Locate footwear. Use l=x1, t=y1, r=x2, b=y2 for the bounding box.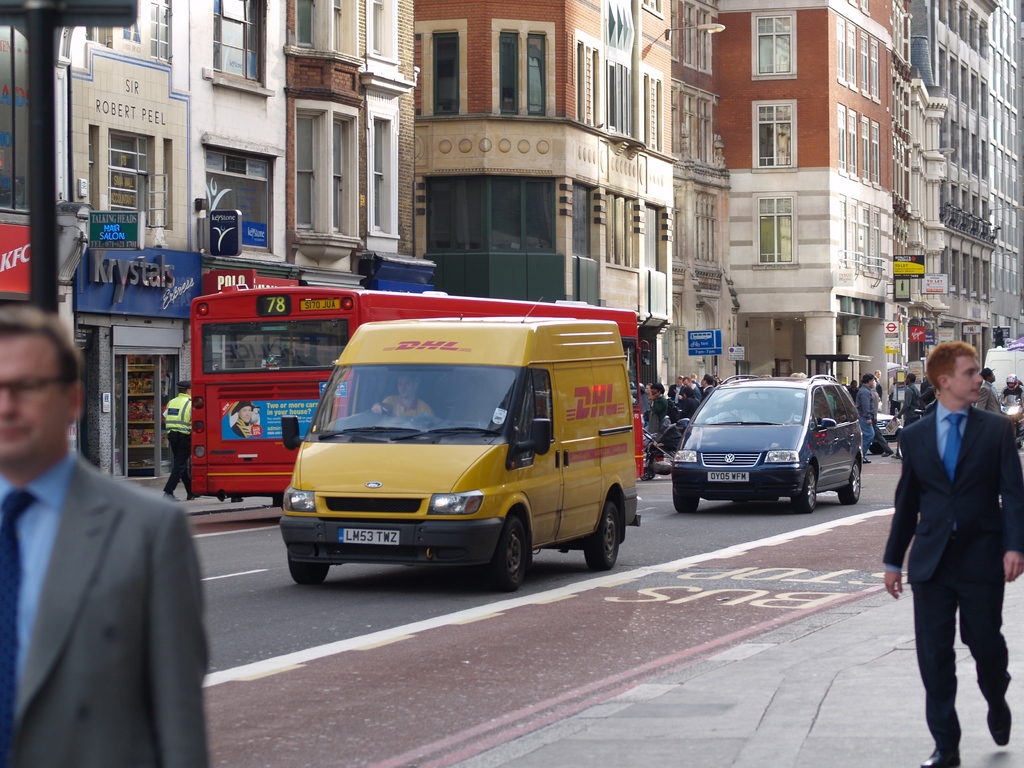
l=232, t=495, r=246, b=504.
